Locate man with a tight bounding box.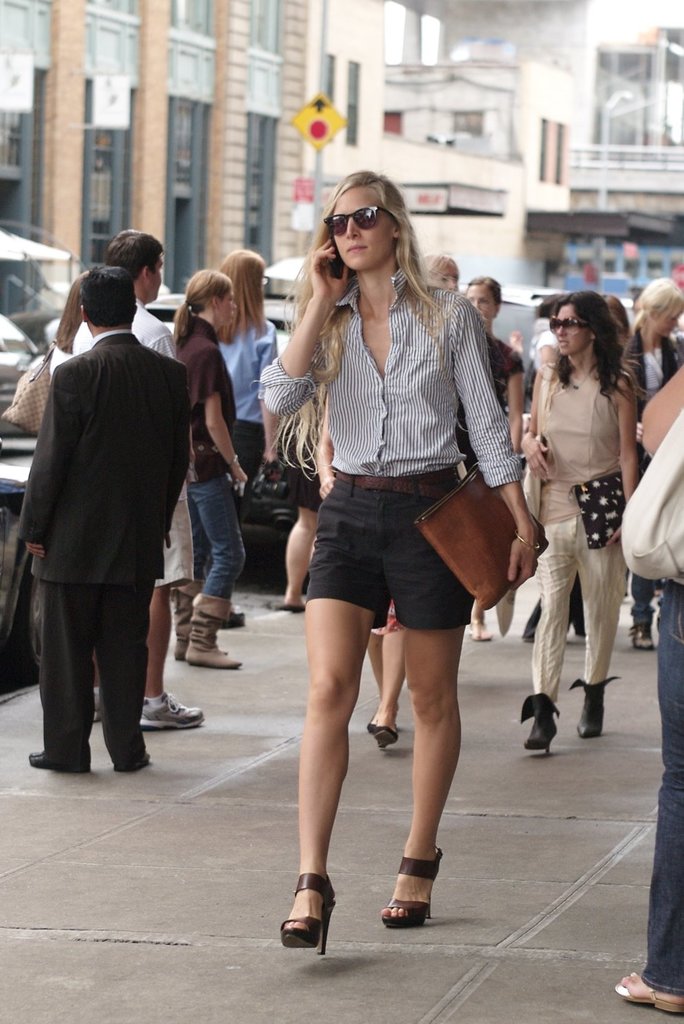
59/235/204/738.
